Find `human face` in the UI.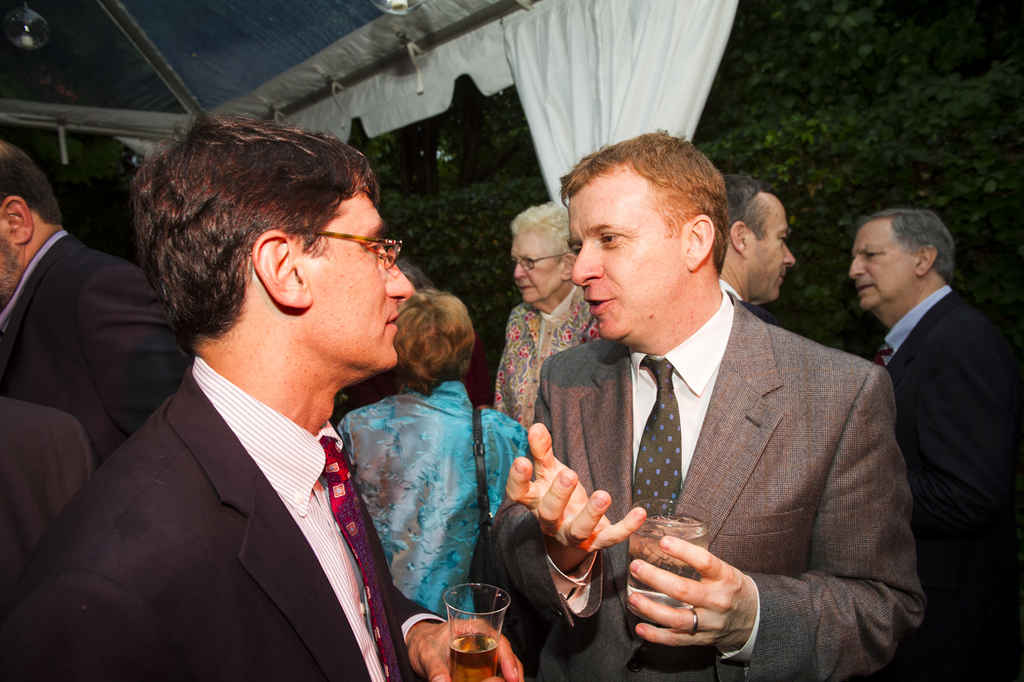
UI element at left=296, top=187, right=413, bottom=373.
